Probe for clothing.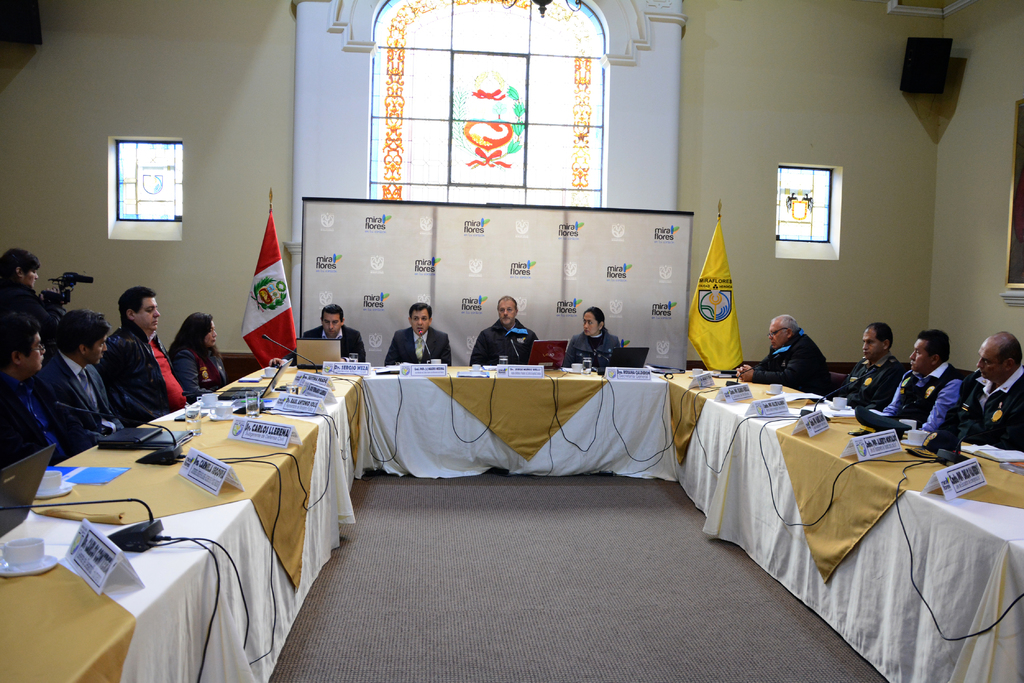
Probe result: detection(474, 321, 546, 367).
